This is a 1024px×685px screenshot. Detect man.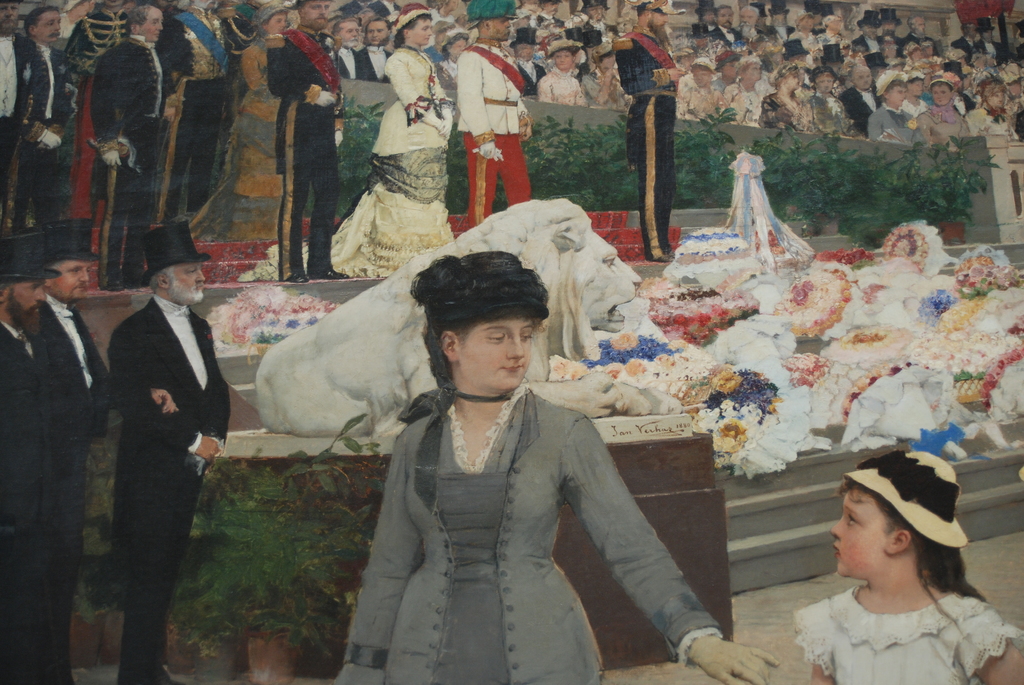
bbox=[41, 227, 129, 590].
